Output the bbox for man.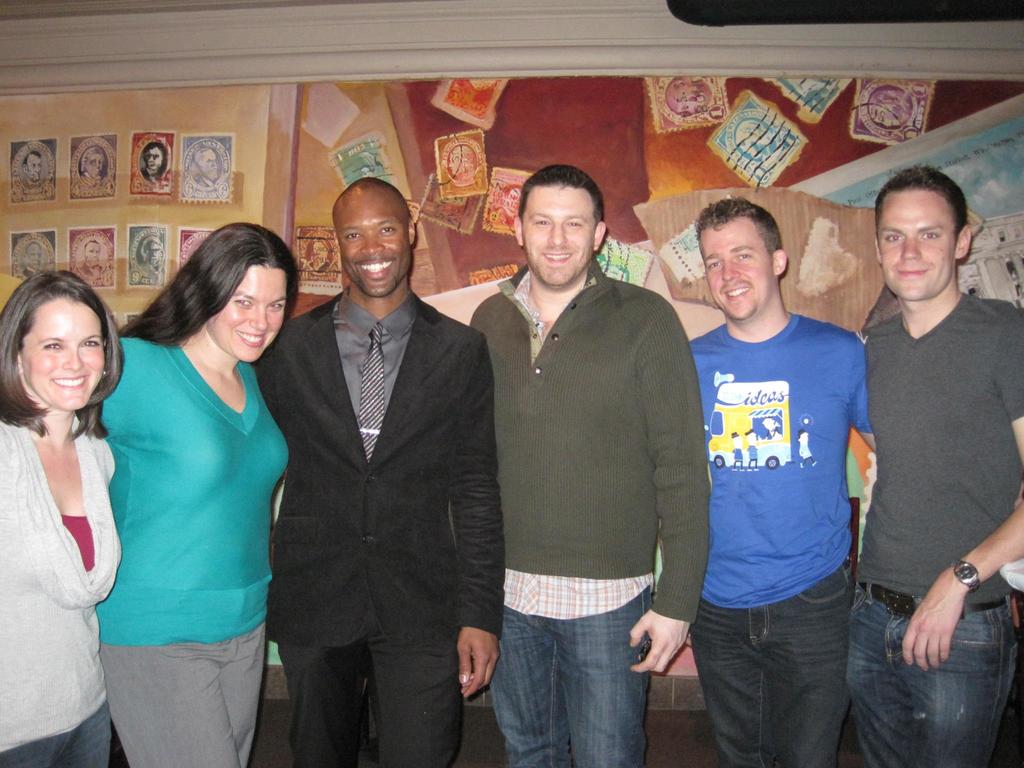
71/229/106/281.
